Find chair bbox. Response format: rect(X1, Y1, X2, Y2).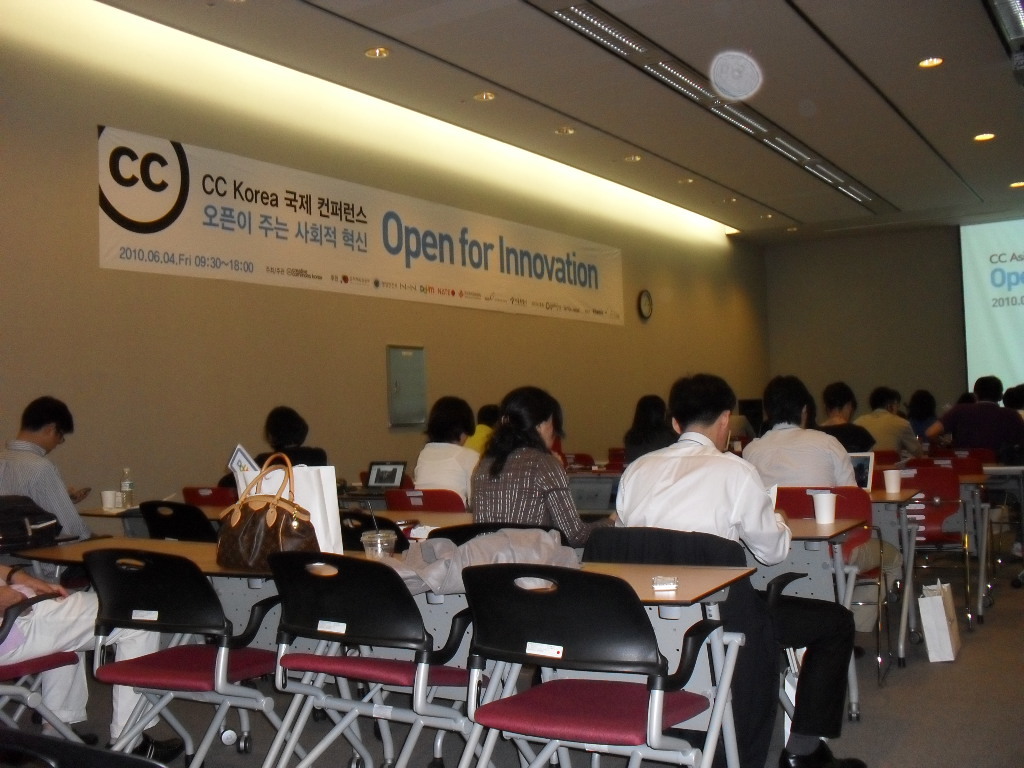
rect(428, 525, 573, 552).
